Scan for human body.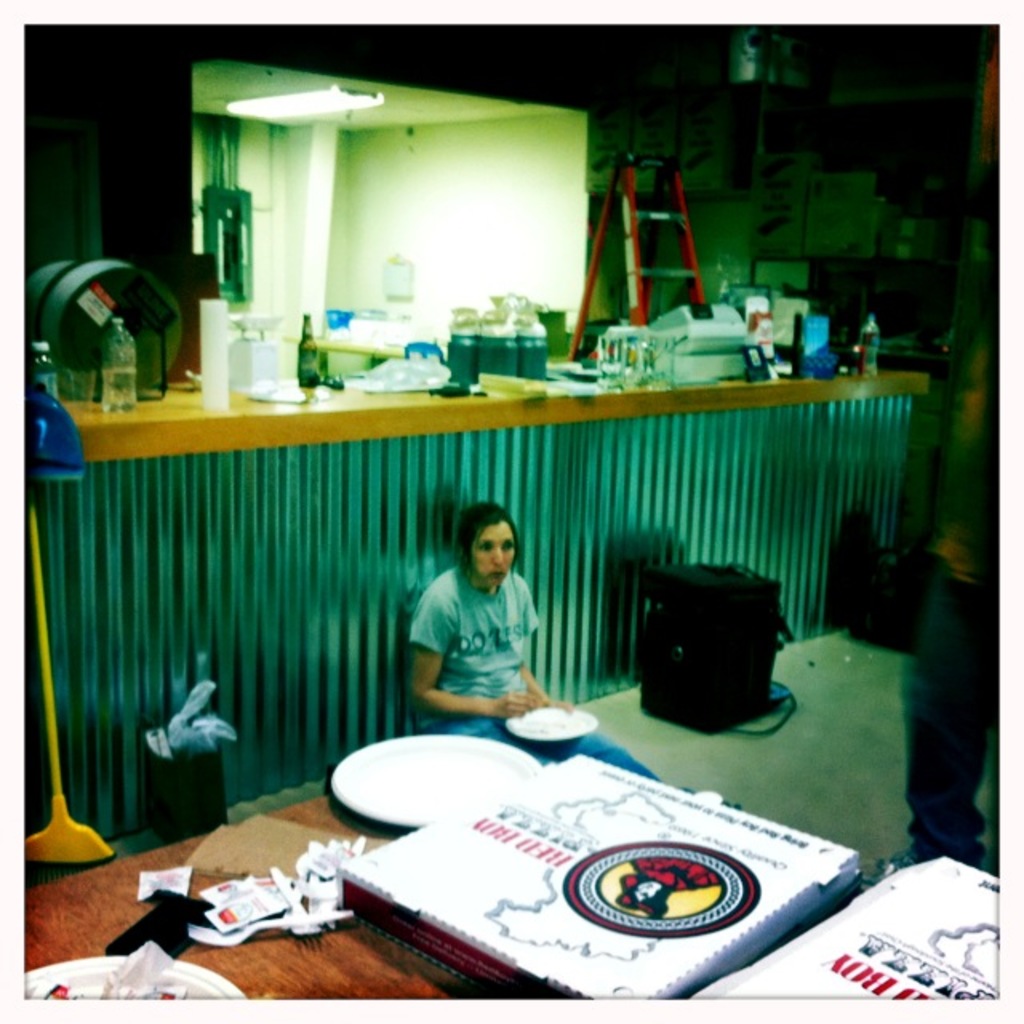
Scan result: bbox=[395, 501, 739, 810].
